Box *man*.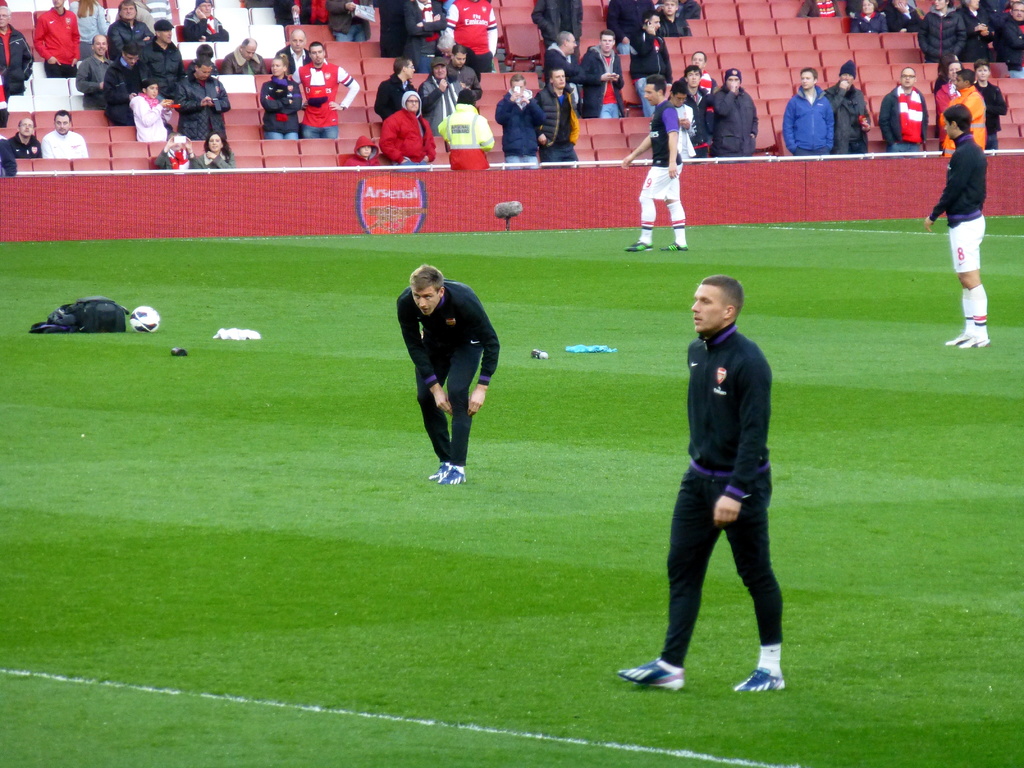
bbox(74, 34, 116, 113).
